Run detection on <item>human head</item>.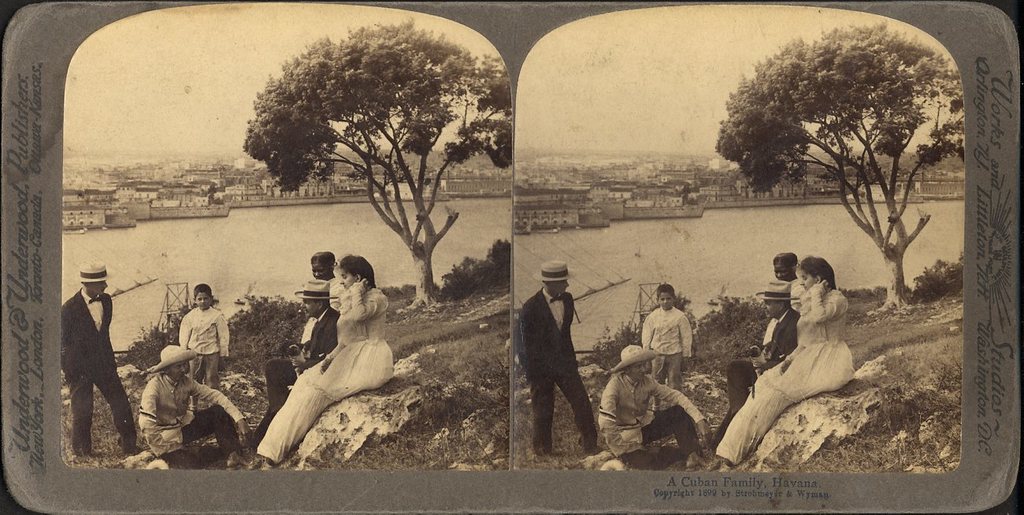
Result: left=620, top=346, right=647, bottom=383.
